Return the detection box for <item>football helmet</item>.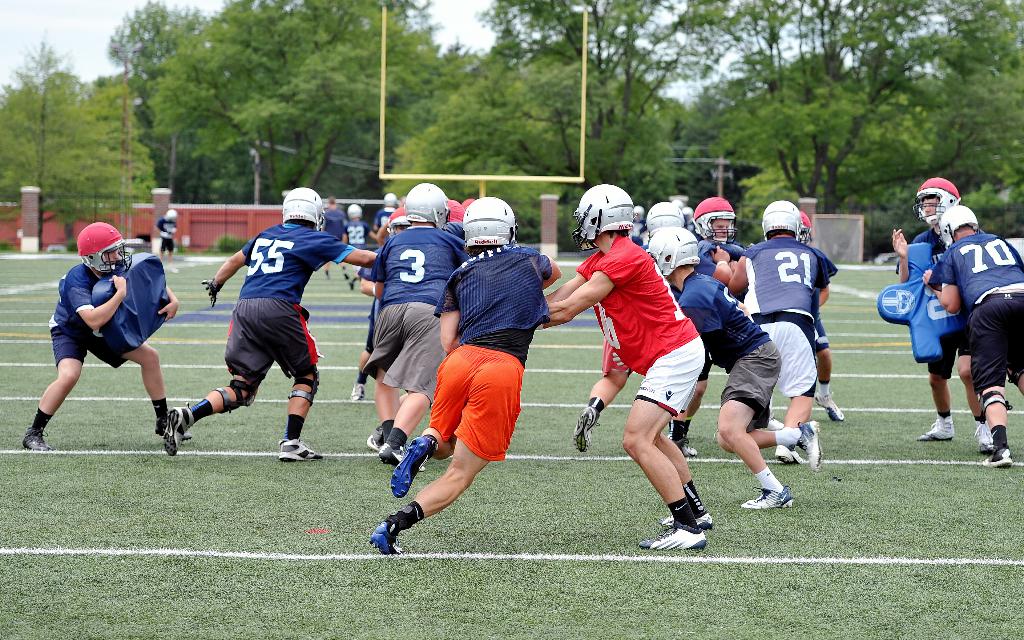
[281,184,327,232].
